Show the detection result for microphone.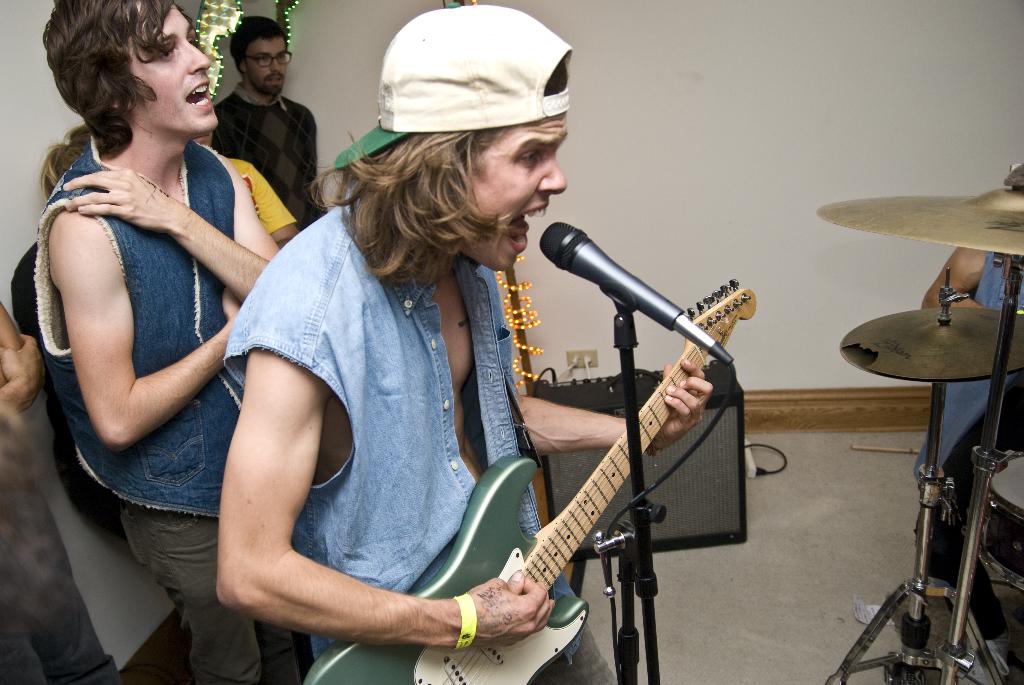
(left=523, top=216, right=739, bottom=359).
